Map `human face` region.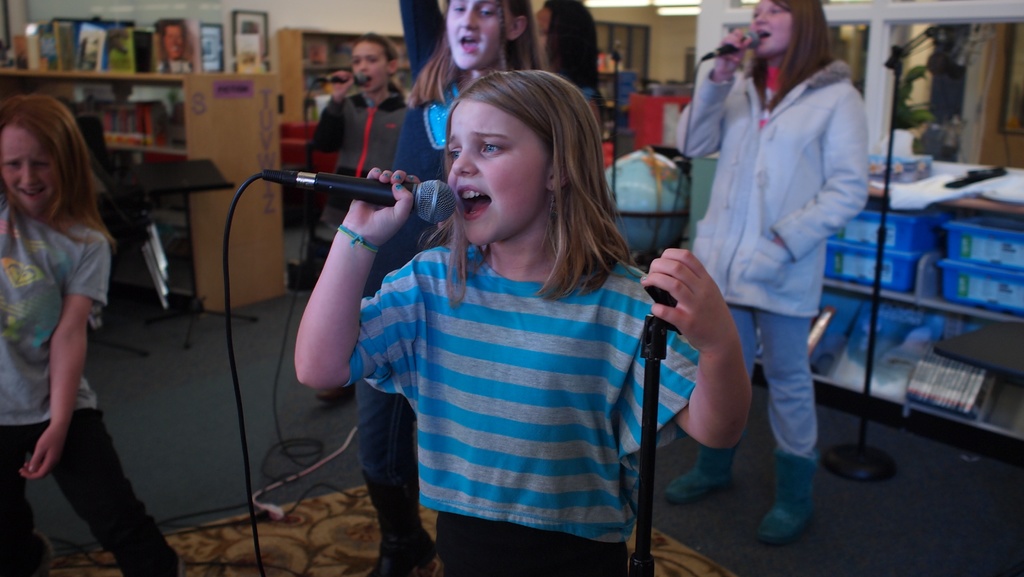
Mapped to detection(446, 104, 548, 243).
